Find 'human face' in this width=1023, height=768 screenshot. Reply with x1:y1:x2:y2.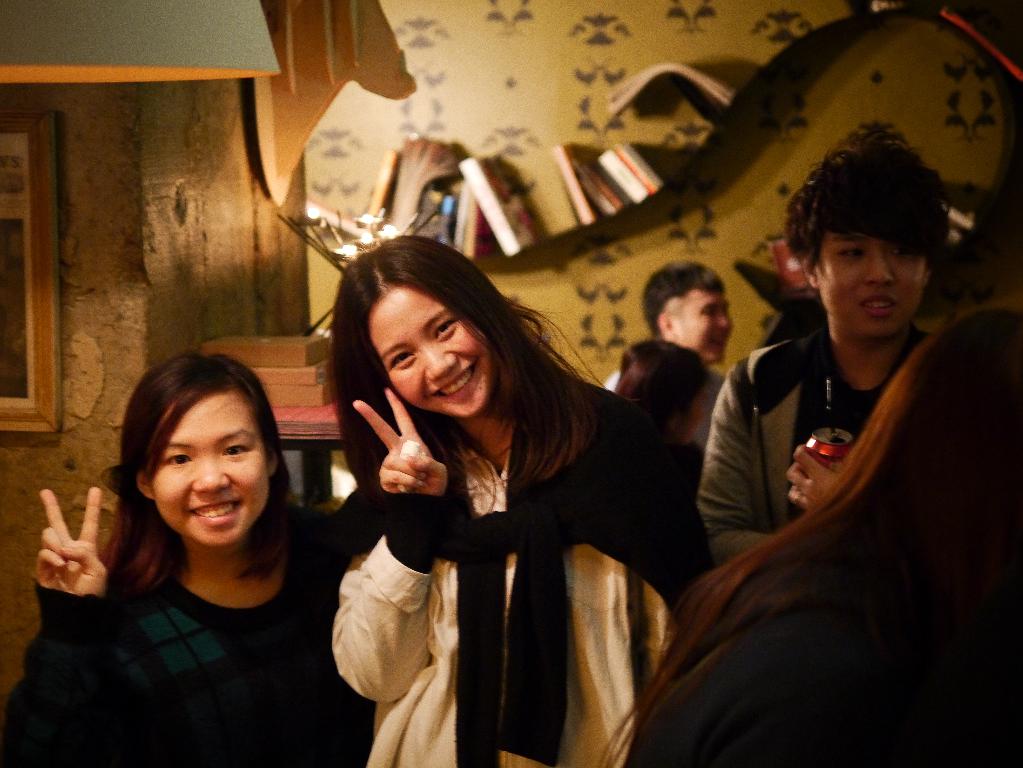
154:394:268:544.
